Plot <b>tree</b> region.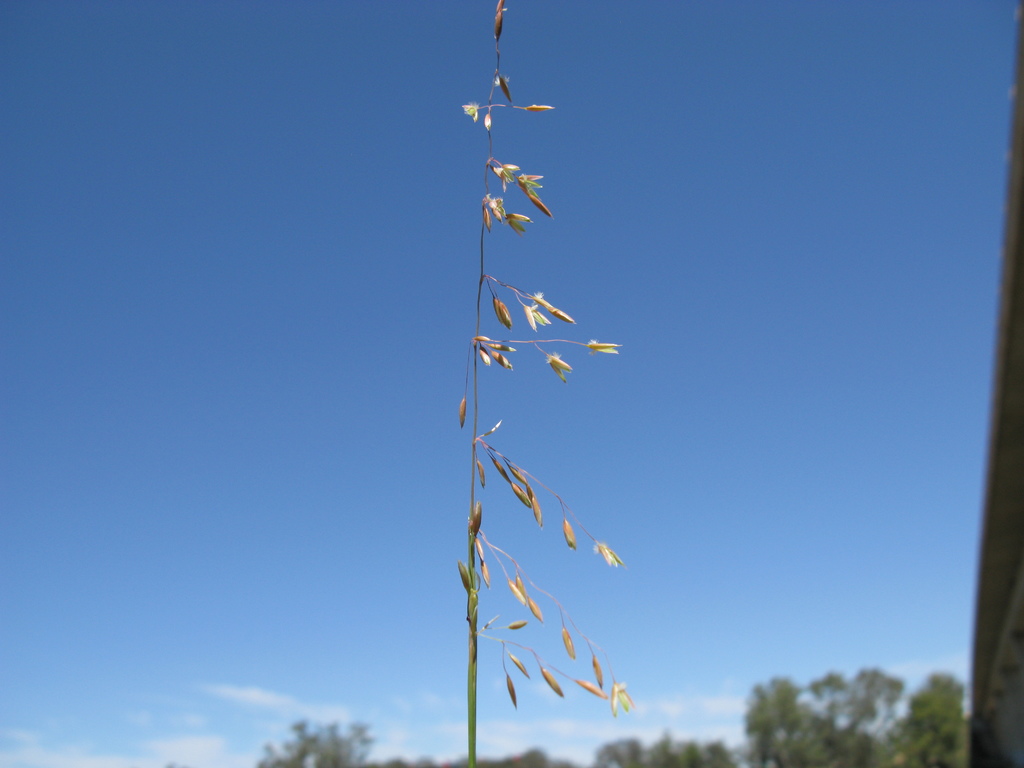
Plotted at crop(255, 713, 372, 766).
